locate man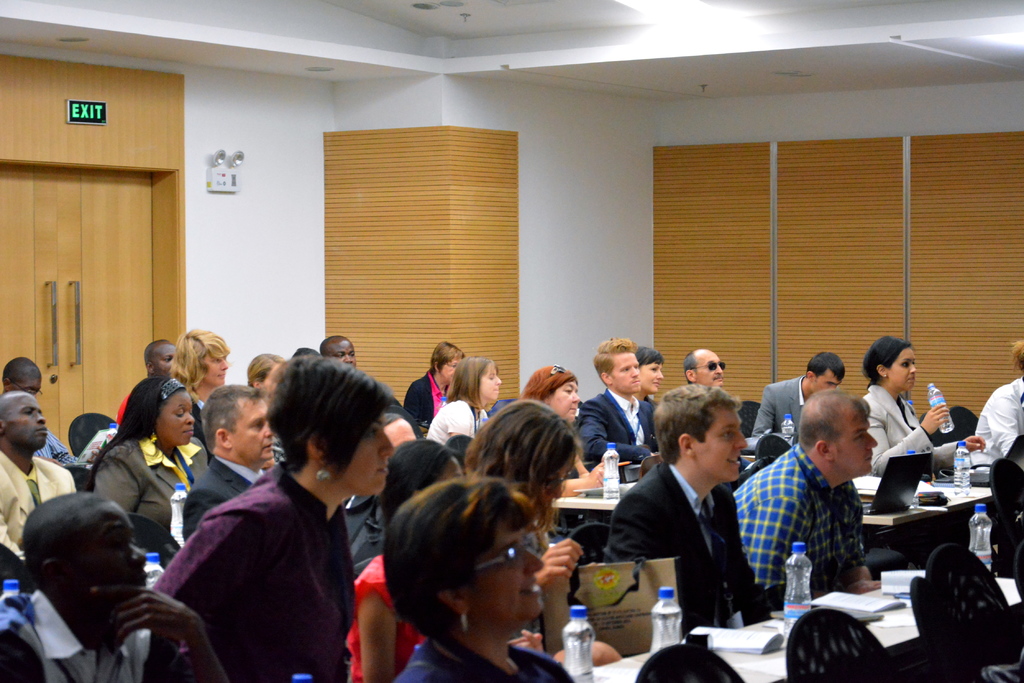
<box>0,492,234,682</box>
